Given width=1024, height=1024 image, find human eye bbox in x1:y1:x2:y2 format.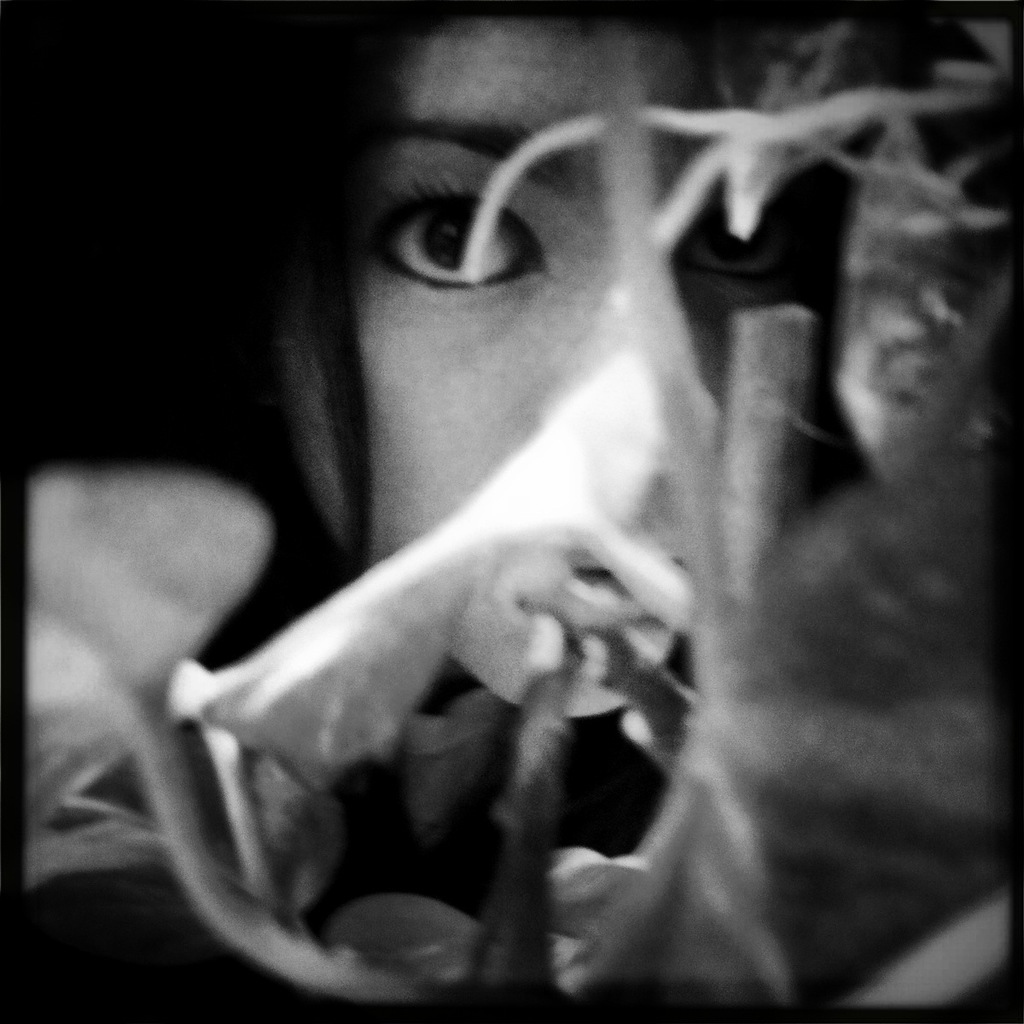
355:145:555:301.
